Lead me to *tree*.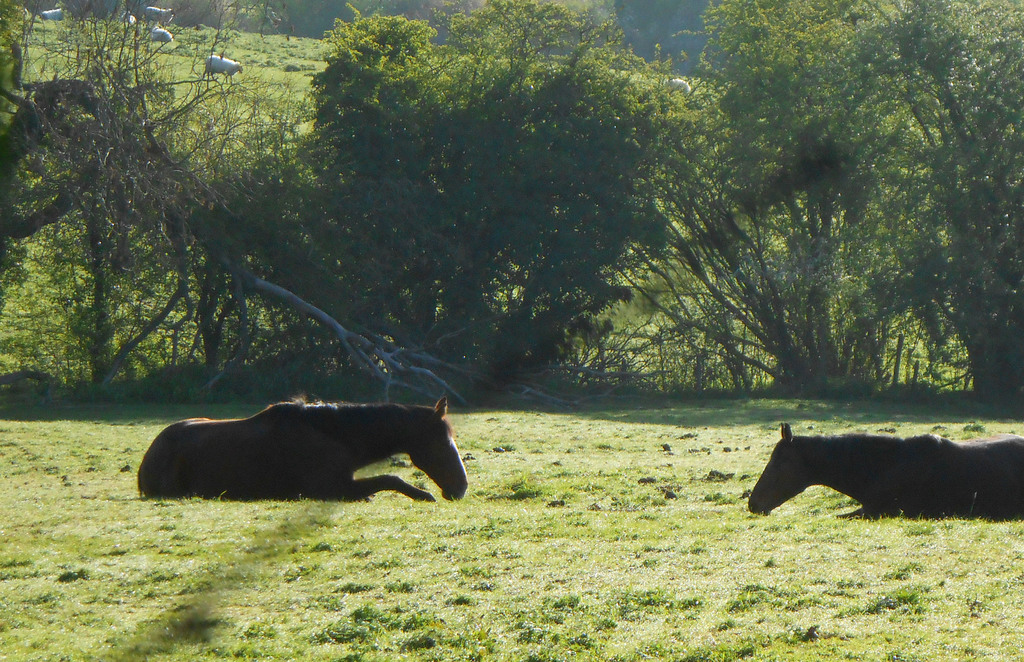
Lead to <region>279, 0, 541, 380</region>.
